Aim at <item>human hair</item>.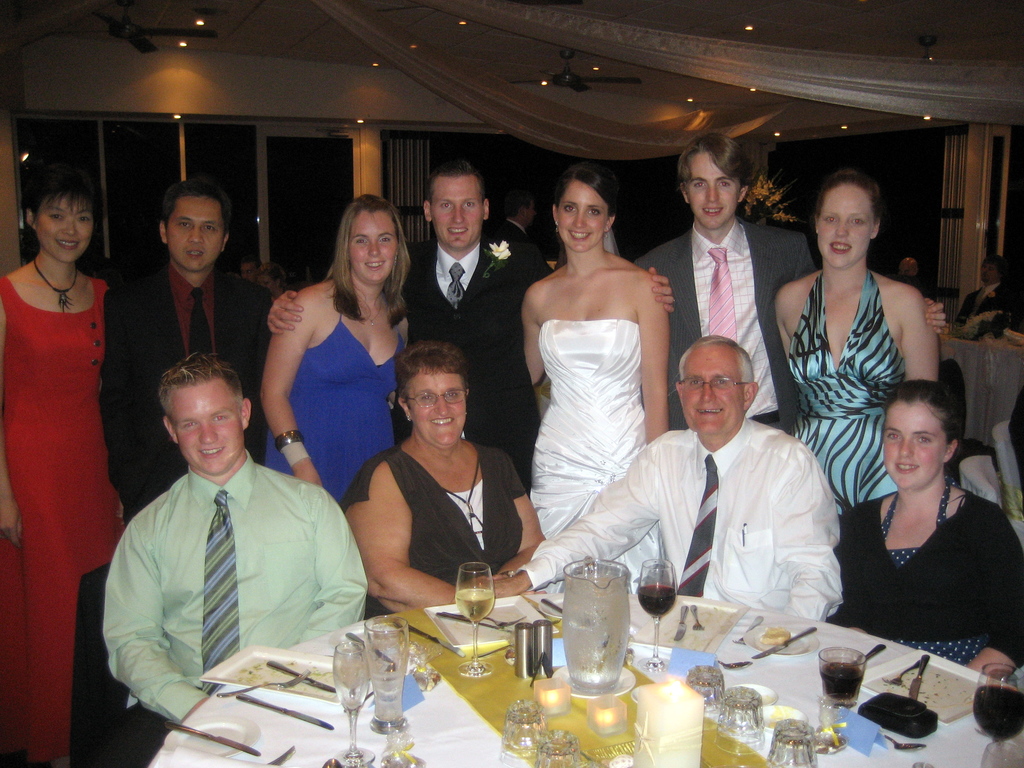
Aimed at 397,342,471,412.
